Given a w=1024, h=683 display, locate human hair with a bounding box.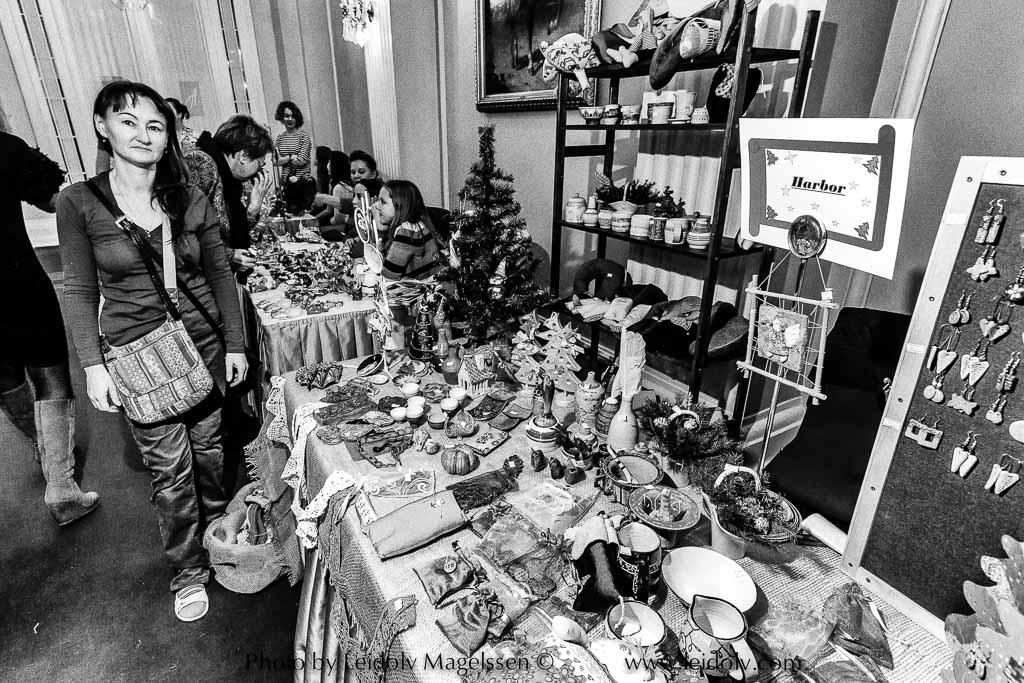
Located: [390, 181, 432, 227].
